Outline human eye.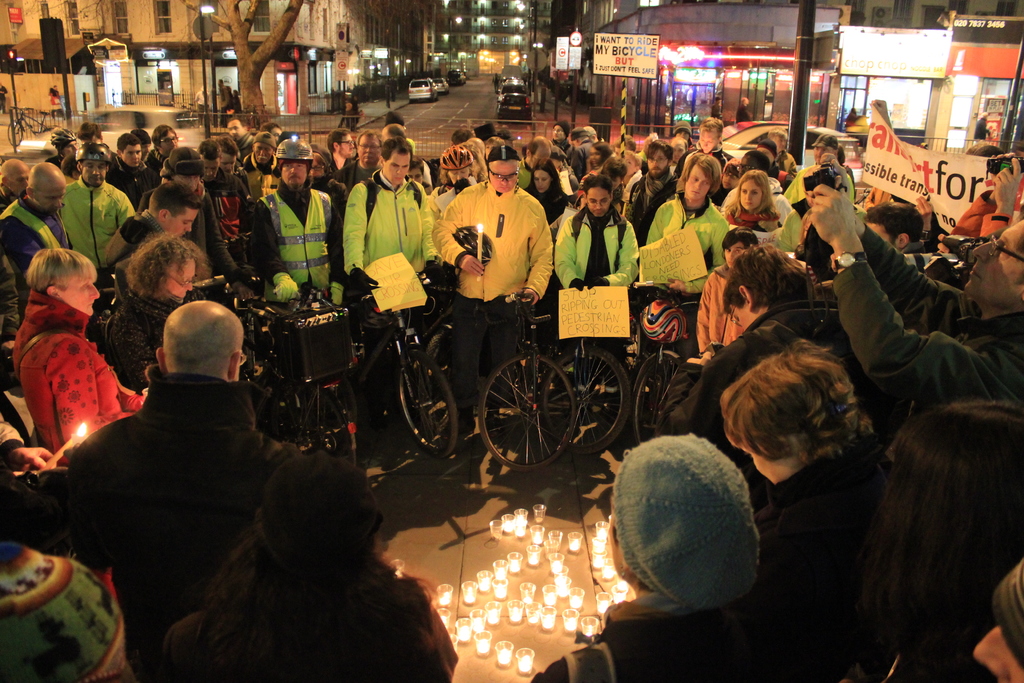
Outline: 181,220,190,227.
